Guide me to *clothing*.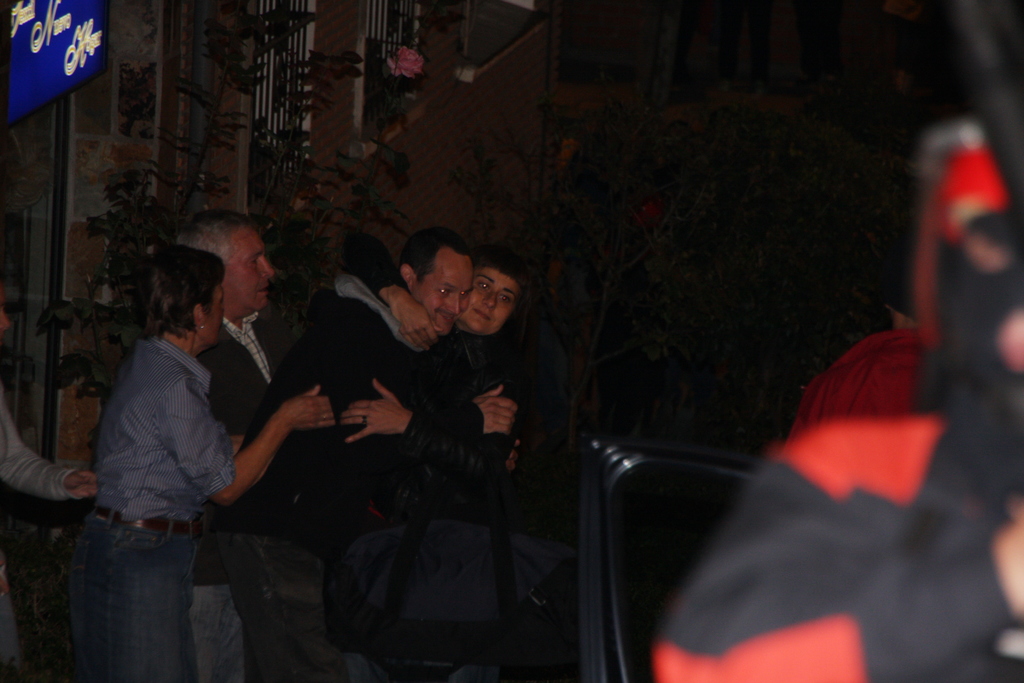
Guidance: 275,276,486,670.
